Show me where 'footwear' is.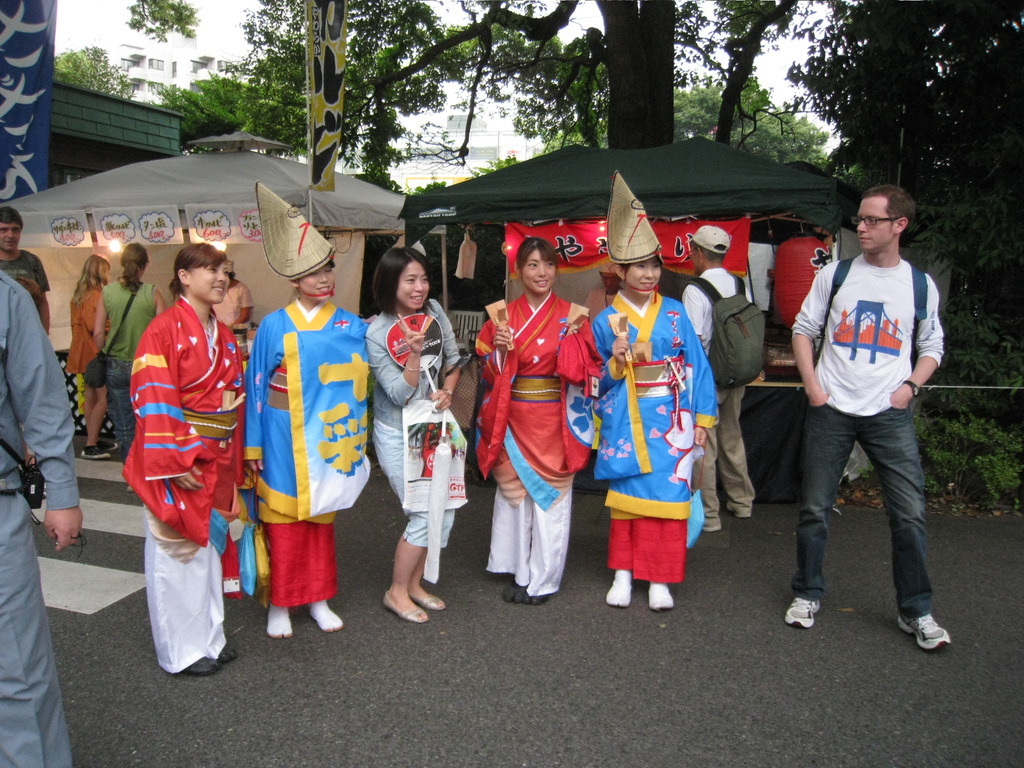
'footwear' is at [x1=897, y1=581, x2=961, y2=659].
